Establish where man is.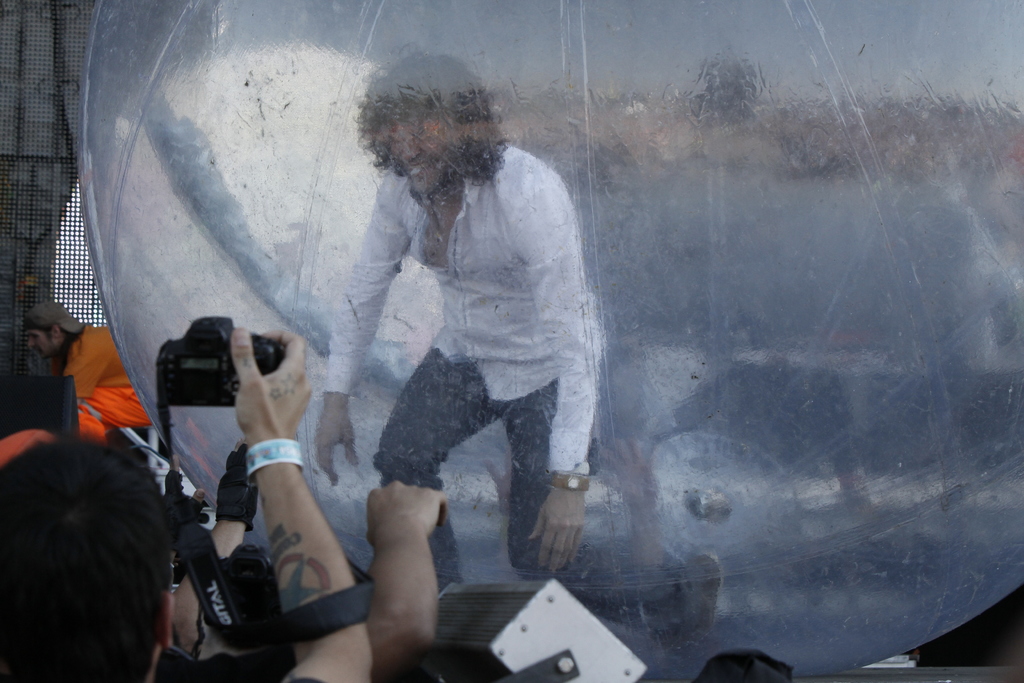
Established at [left=309, top=50, right=600, bottom=579].
